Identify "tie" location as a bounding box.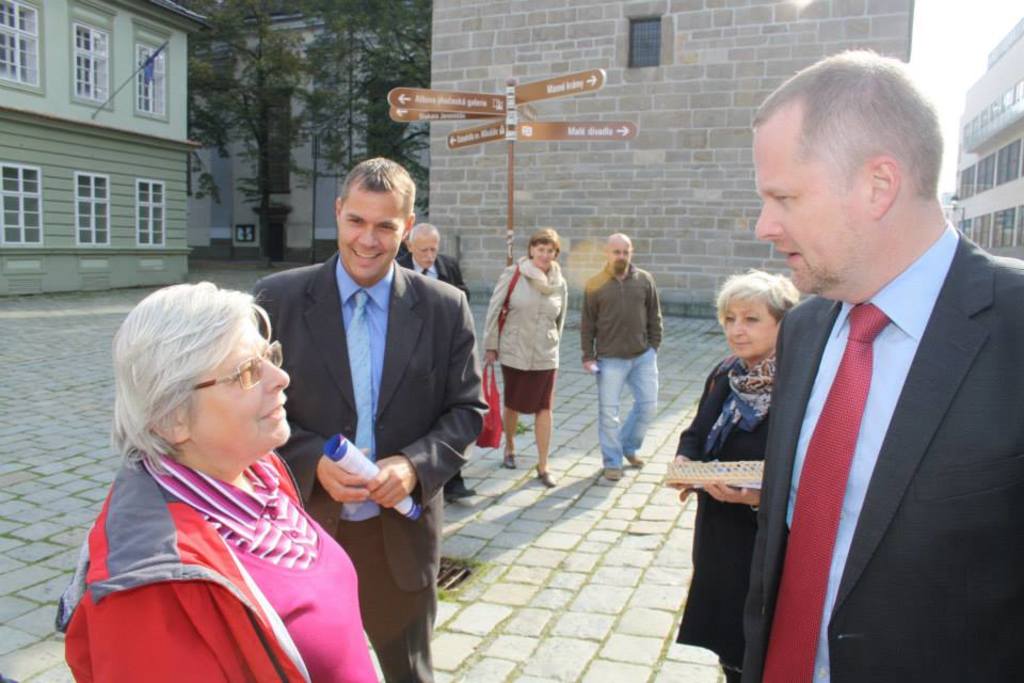
region(761, 304, 894, 682).
